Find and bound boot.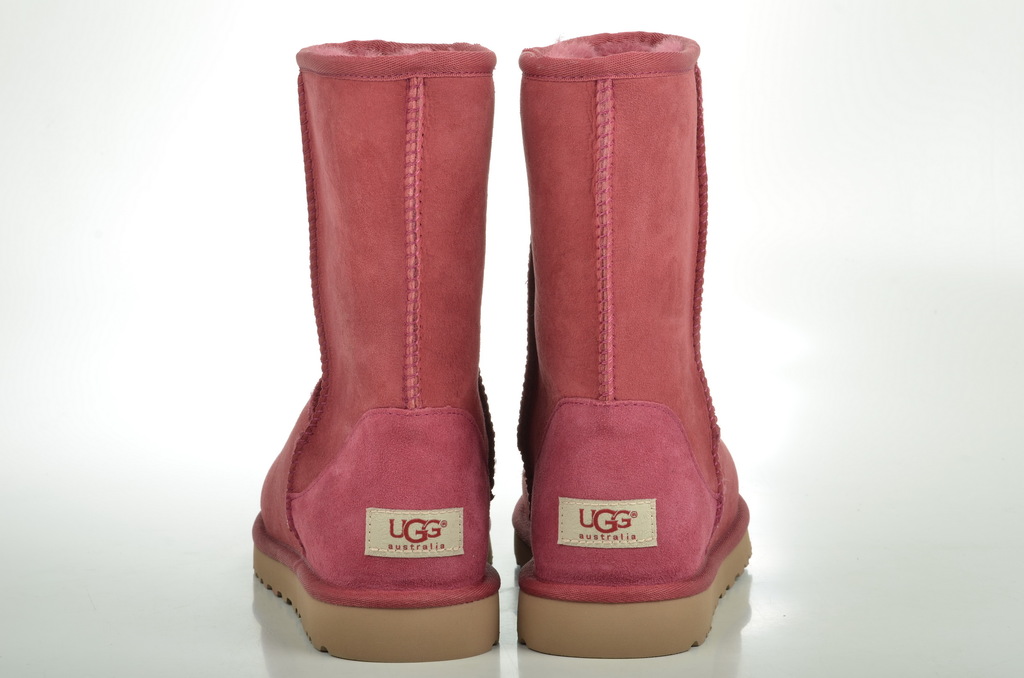
Bound: {"left": 516, "top": 30, "right": 755, "bottom": 663}.
